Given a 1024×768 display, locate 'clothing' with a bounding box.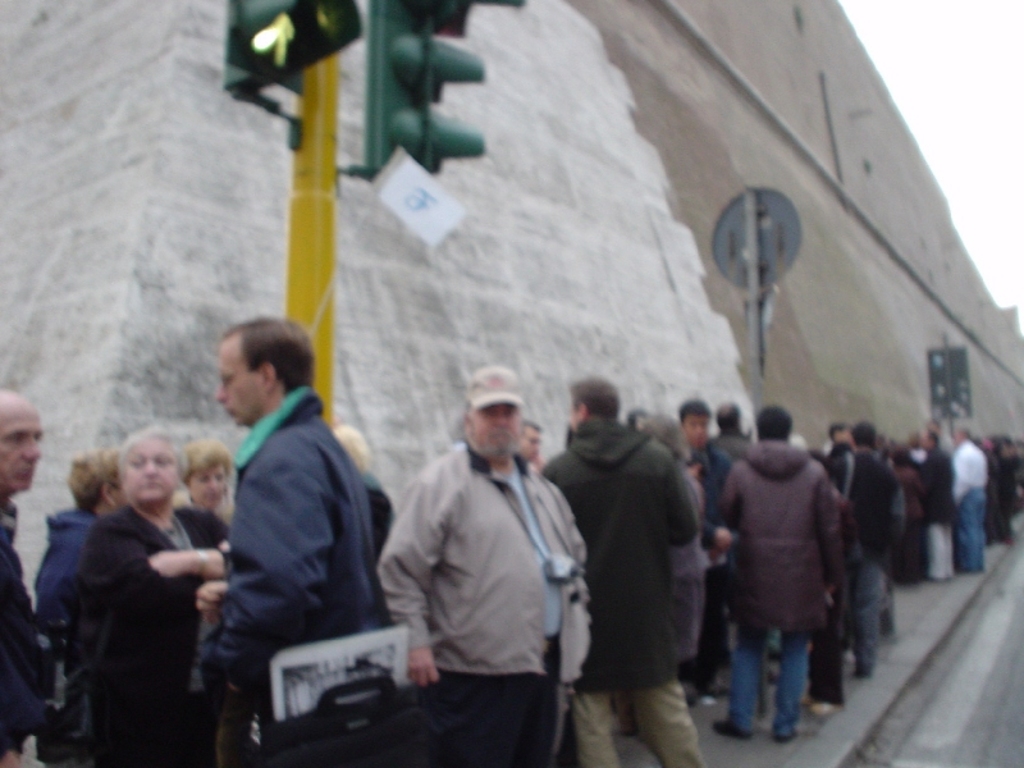
Located: bbox(207, 408, 340, 689).
